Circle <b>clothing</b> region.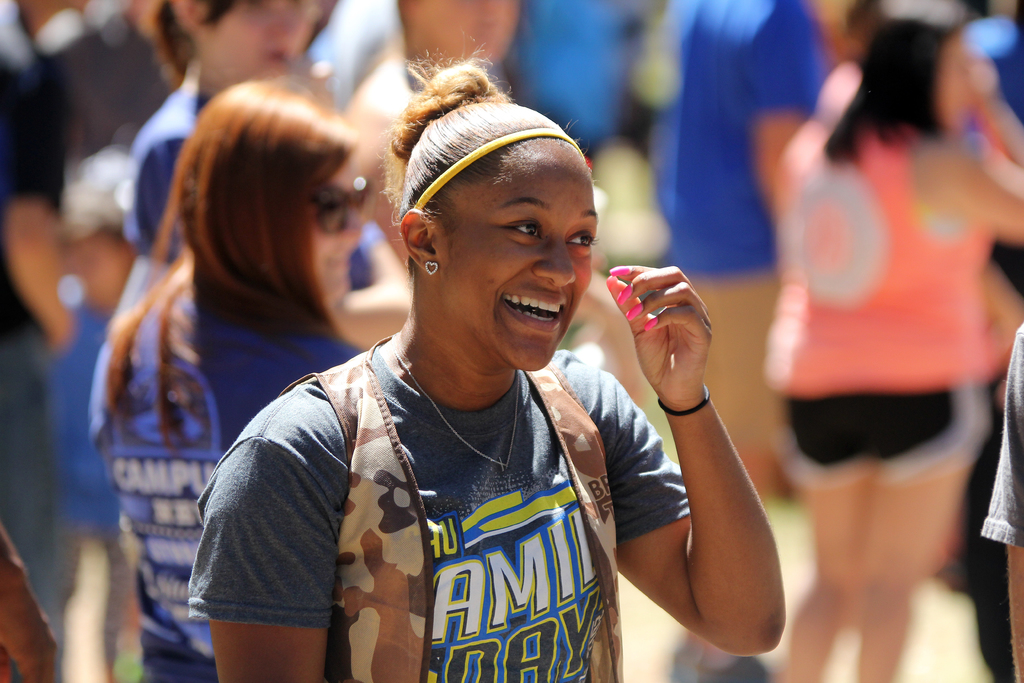
Region: box=[981, 320, 1023, 548].
